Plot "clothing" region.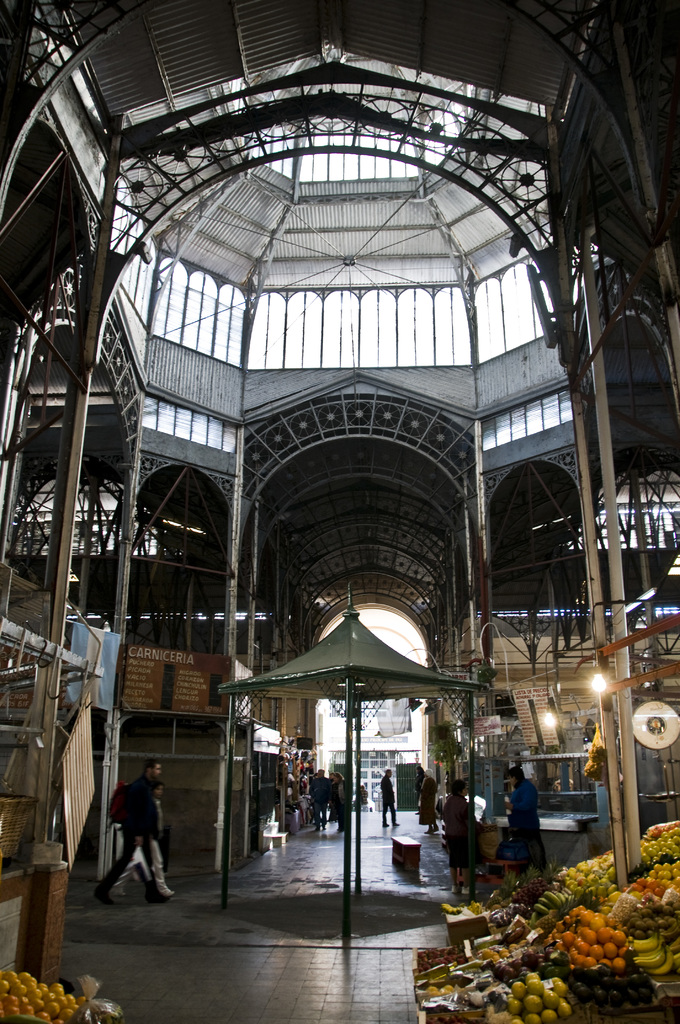
Plotted at (left=421, top=776, right=438, bottom=818).
